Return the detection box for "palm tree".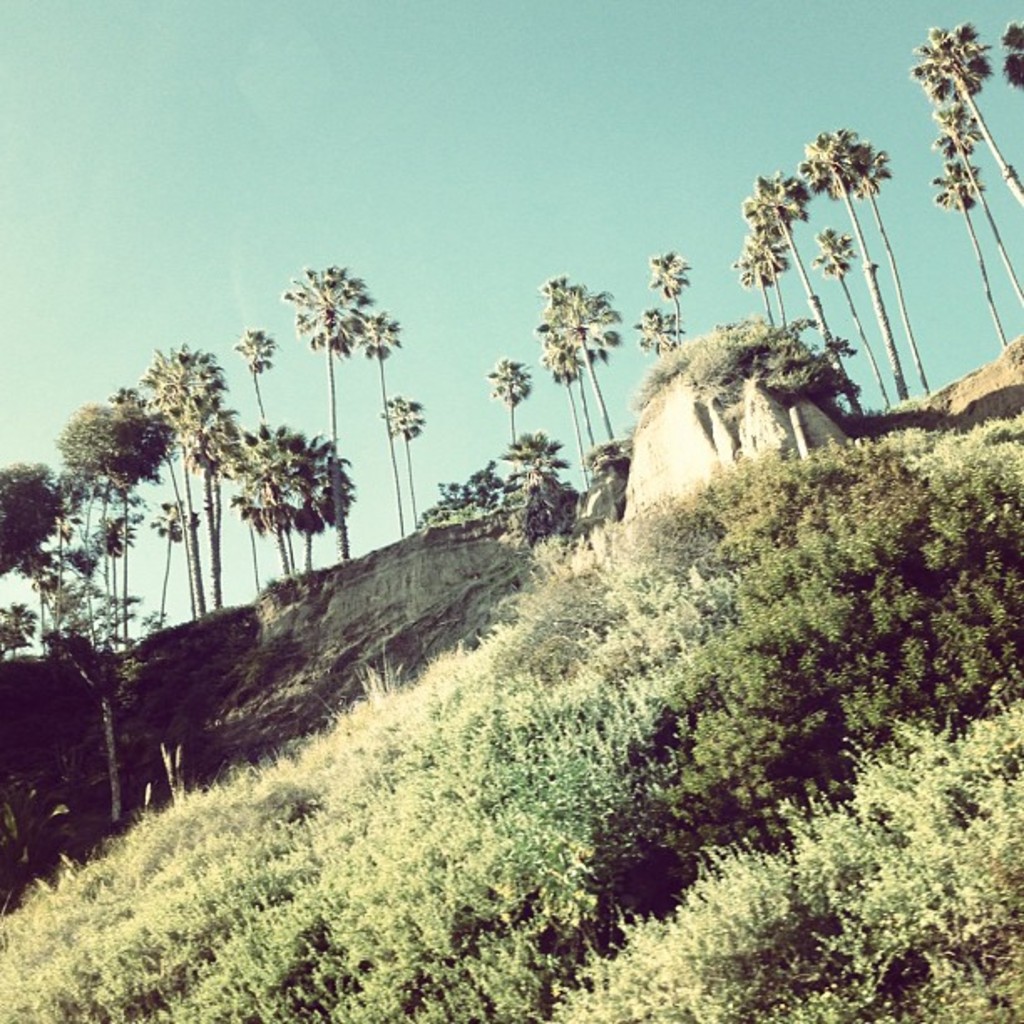
<region>261, 266, 366, 579</region>.
